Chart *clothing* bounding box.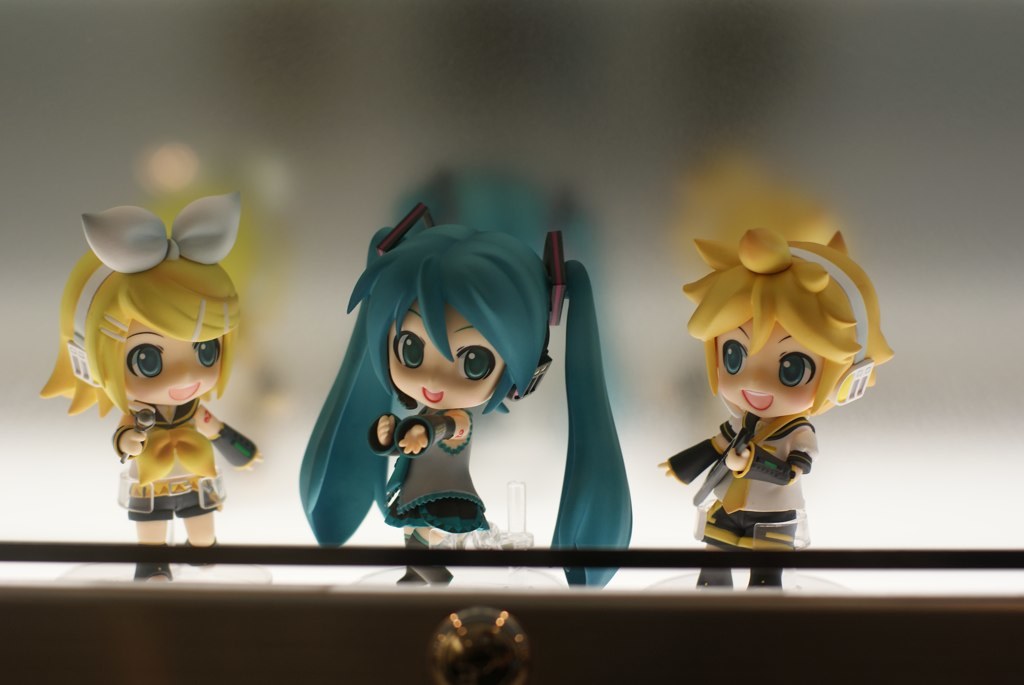
Charted: bbox=[384, 410, 491, 537].
